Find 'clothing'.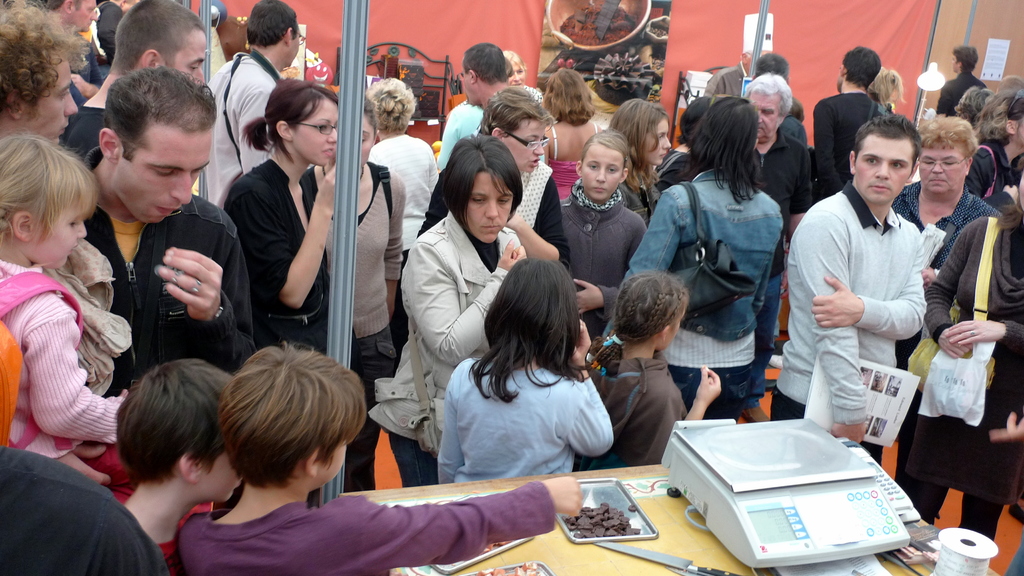
0, 442, 173, 575.
